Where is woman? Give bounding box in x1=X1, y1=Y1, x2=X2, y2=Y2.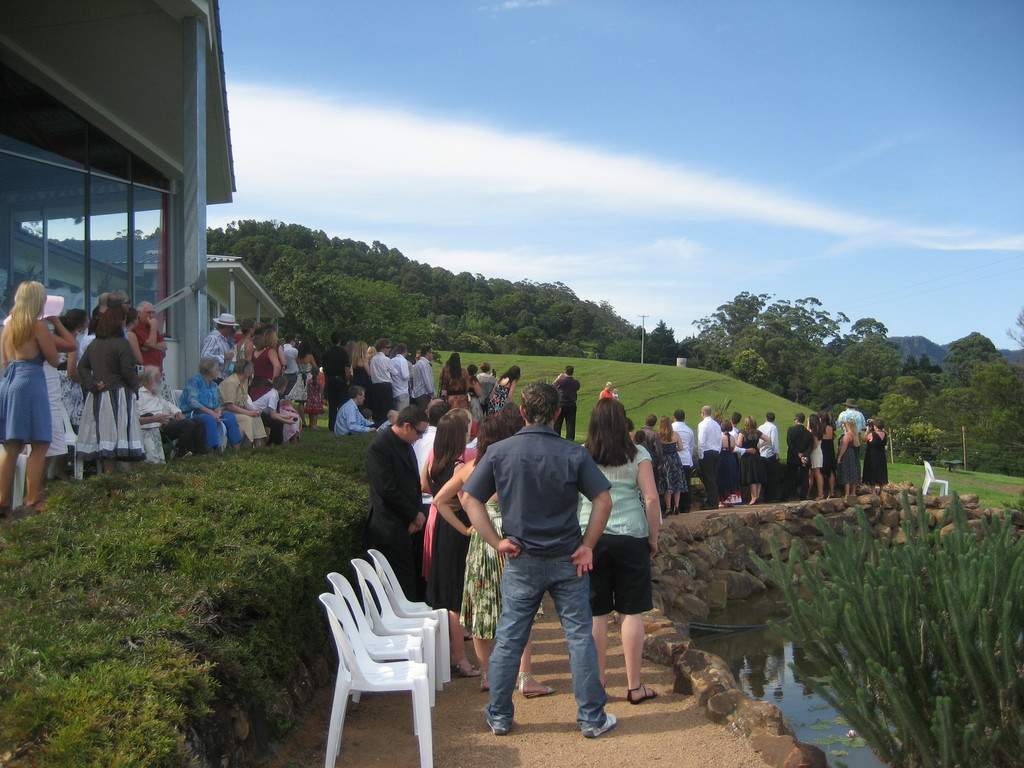
x1=419, y1=407, x2=498, y2=676.
